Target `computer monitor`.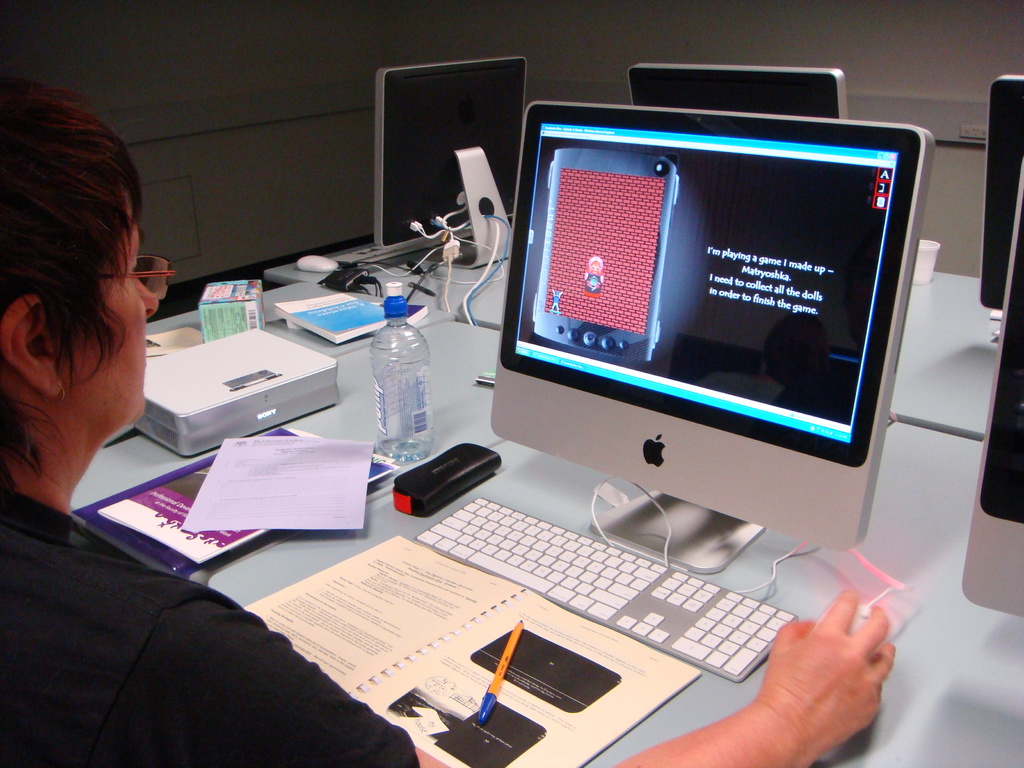
Target region: detection(625, 67, 850, 138).
